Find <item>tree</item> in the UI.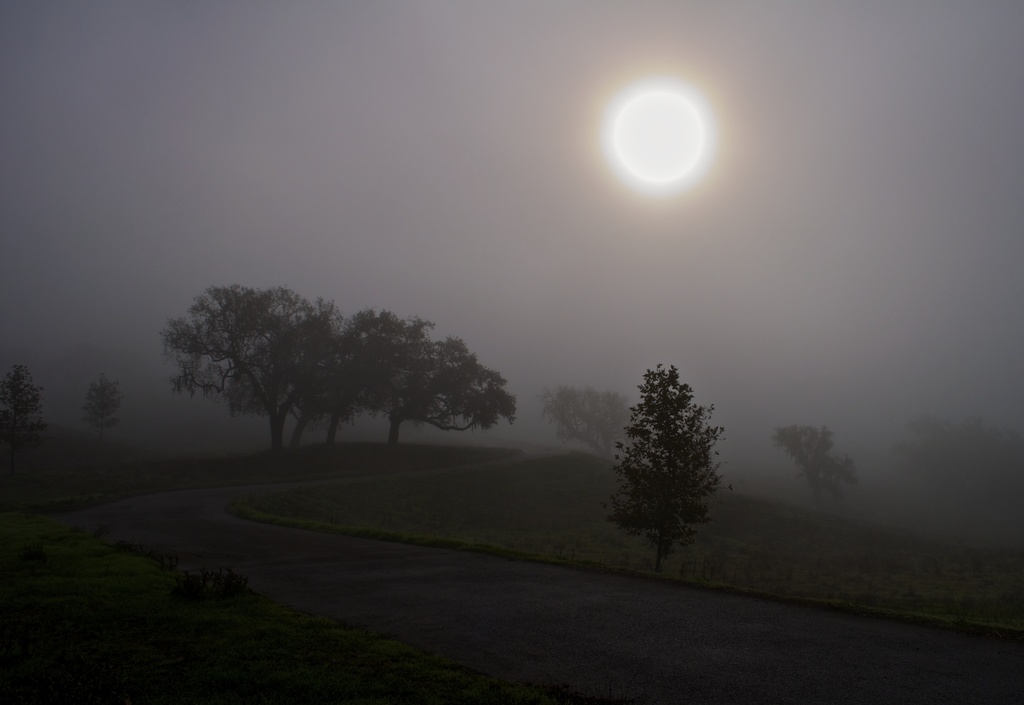
UI element at 87, 369, 118, 444.
